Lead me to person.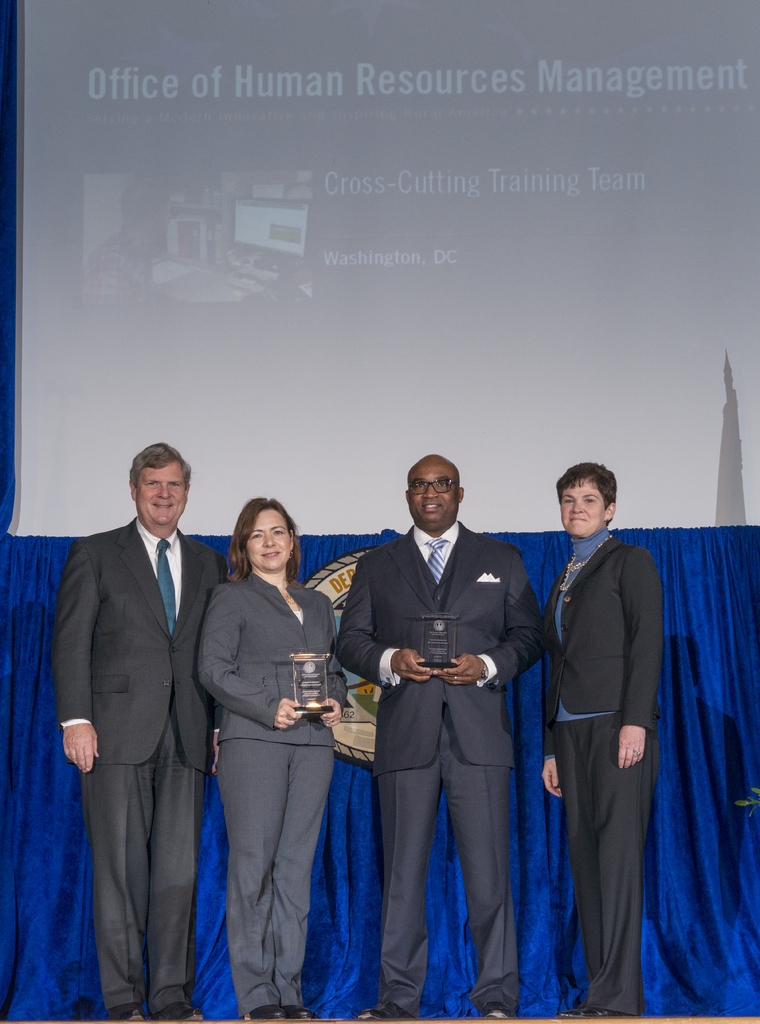
Lead to bbox(49, 442, 223, 1023).
